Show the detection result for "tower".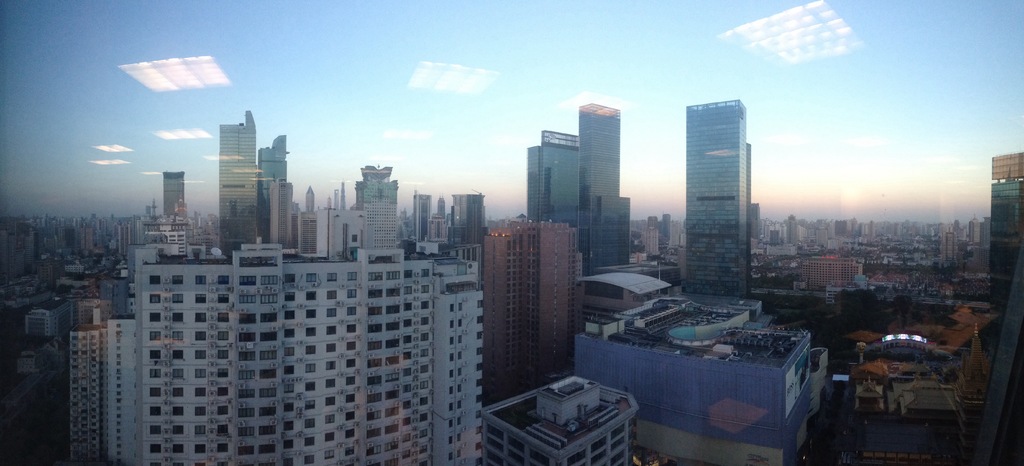
[224, 116, 266, 246].
